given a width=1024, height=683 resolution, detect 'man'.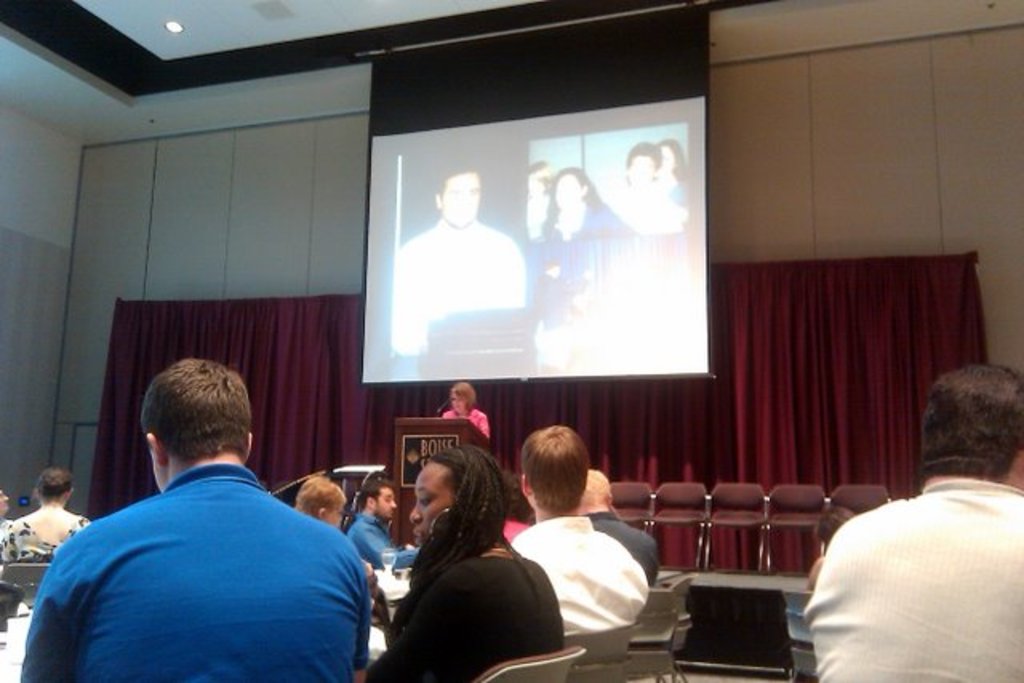
[346,483,413,574].
